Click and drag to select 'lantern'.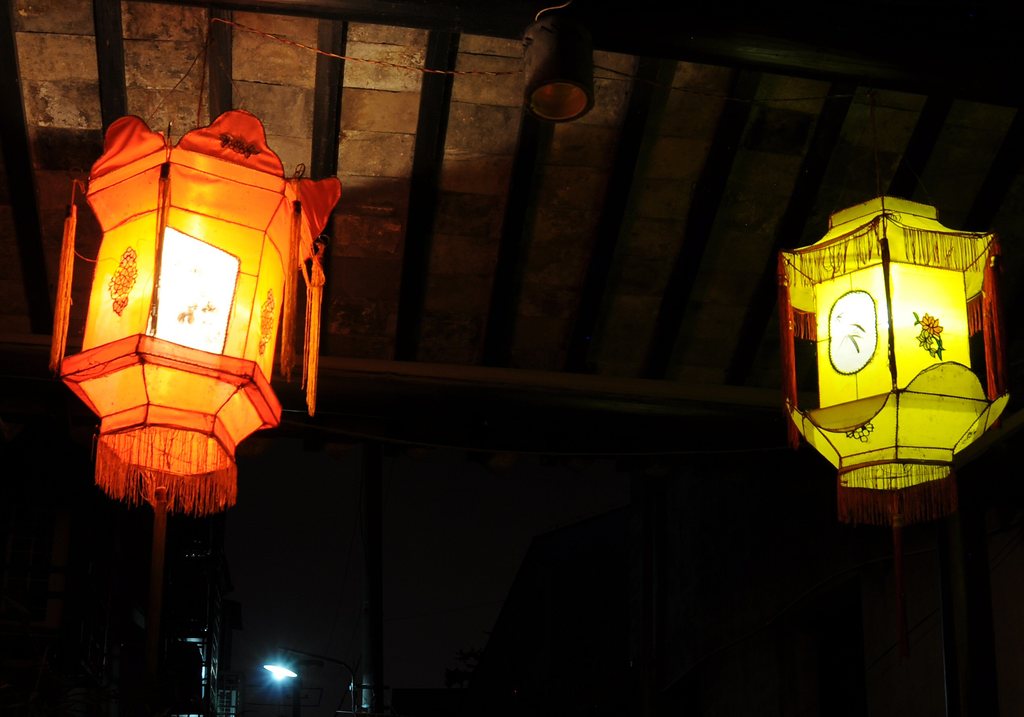
Selection: 48:109:342:513.
